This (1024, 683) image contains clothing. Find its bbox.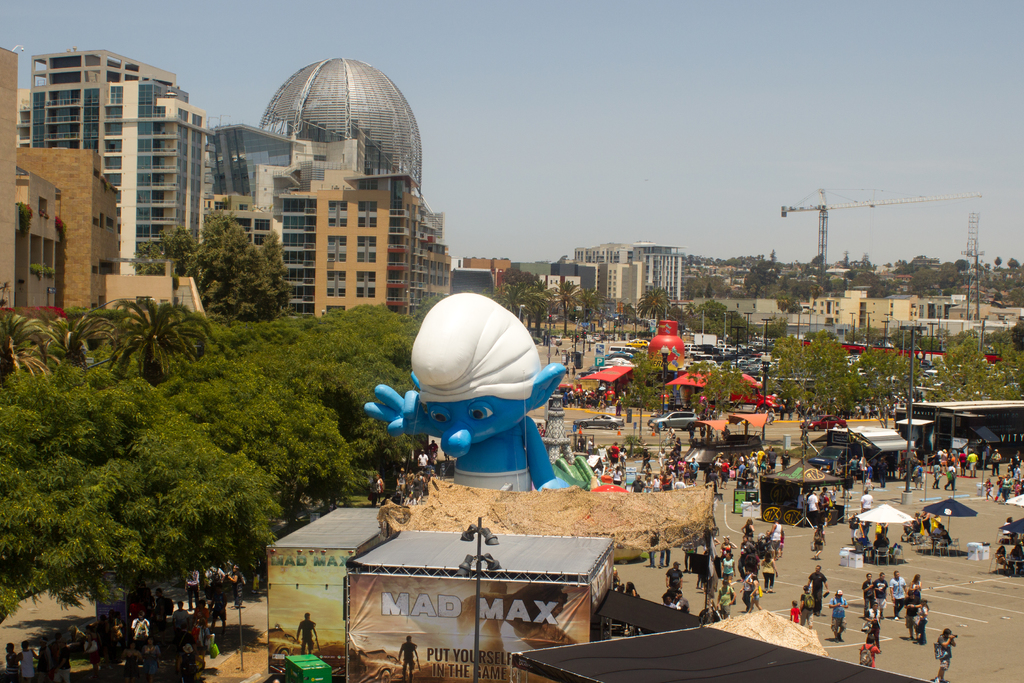
[747, 522, 757, 540].
